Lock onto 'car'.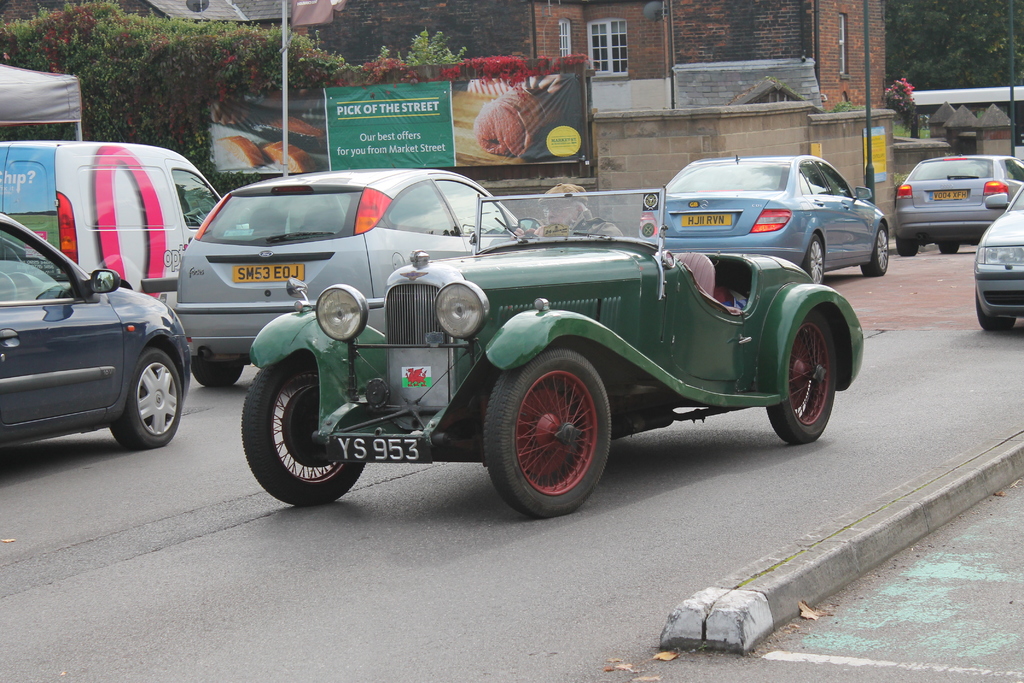
Locked: left=236, top=185, right=871, bottom=520.
